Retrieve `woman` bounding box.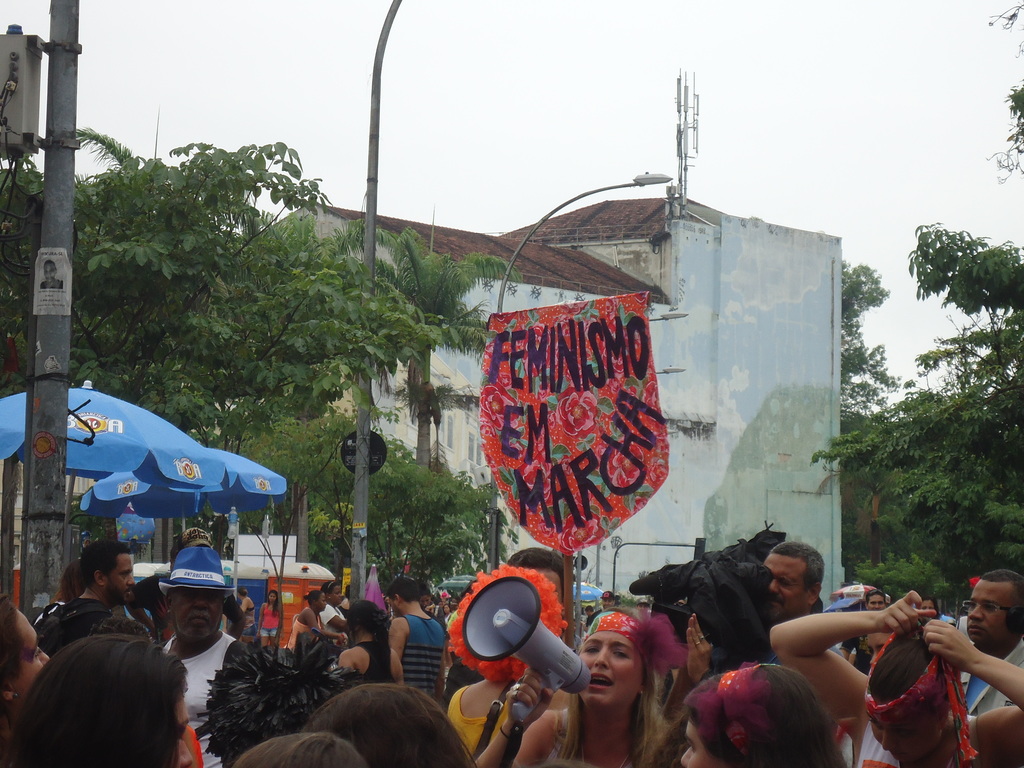
Bounding box: 439:599:452:630.
